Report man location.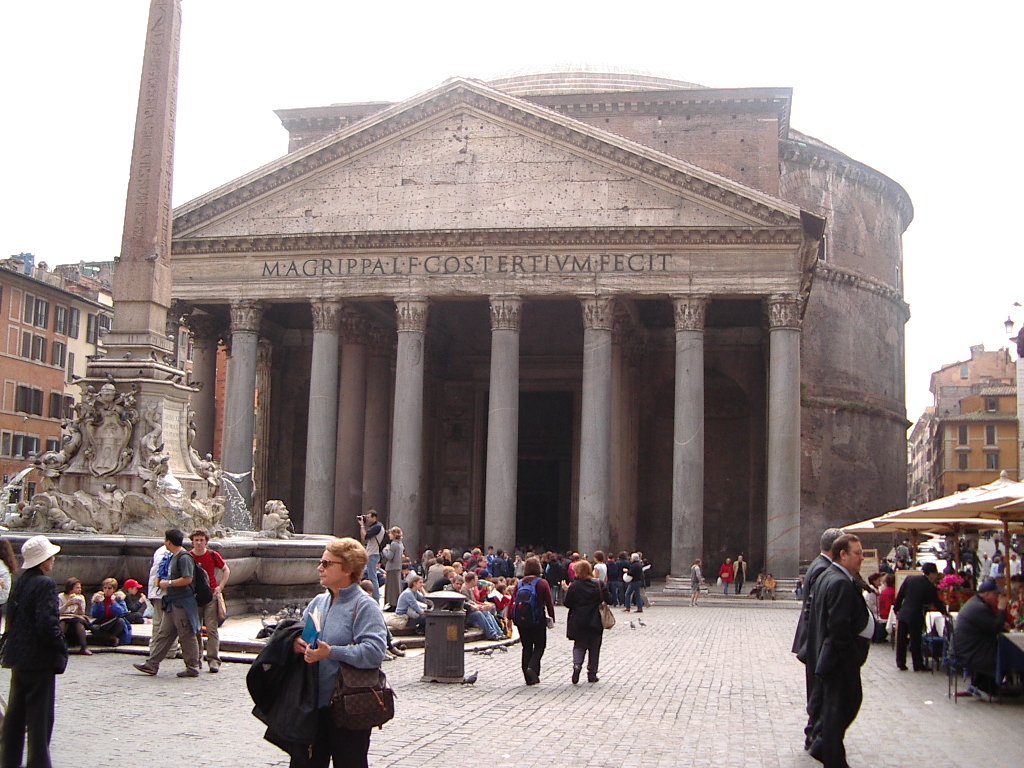
Report: box(132, 528, 202, 670).
